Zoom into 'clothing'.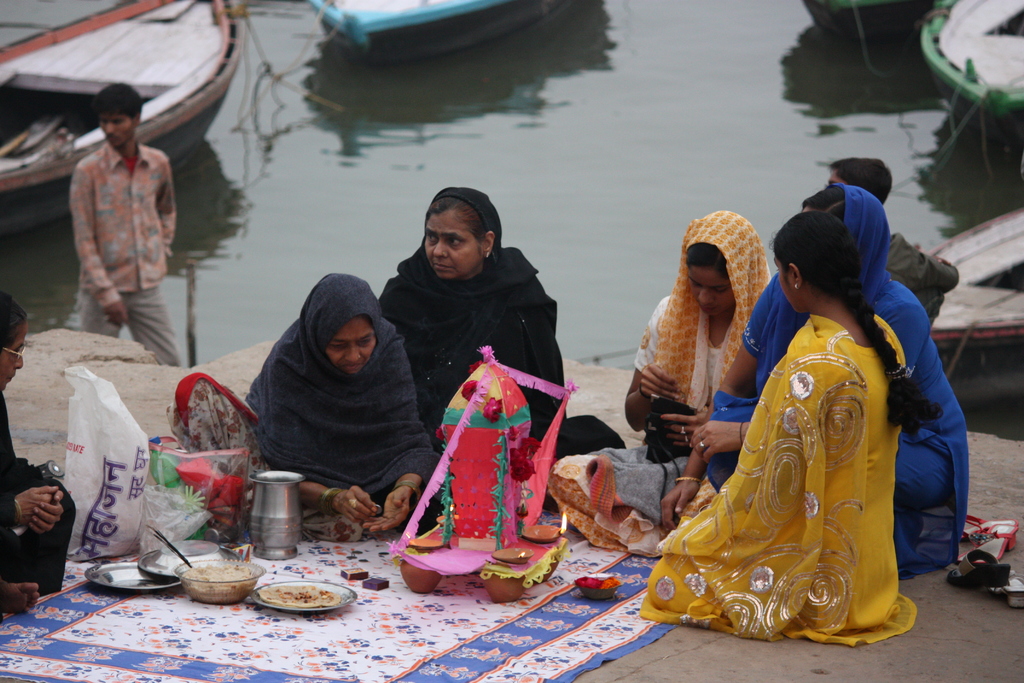
Zoom target: box(555, 215, 776, 545).
